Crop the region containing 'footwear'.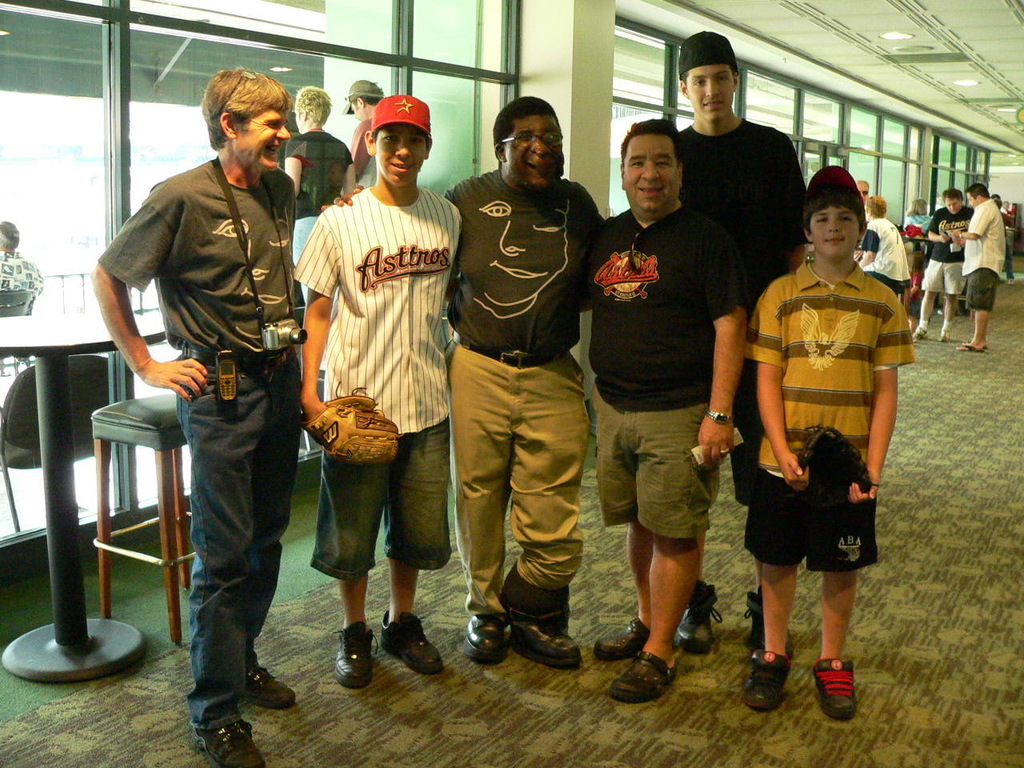
Crop region: (939,330,946,342).
